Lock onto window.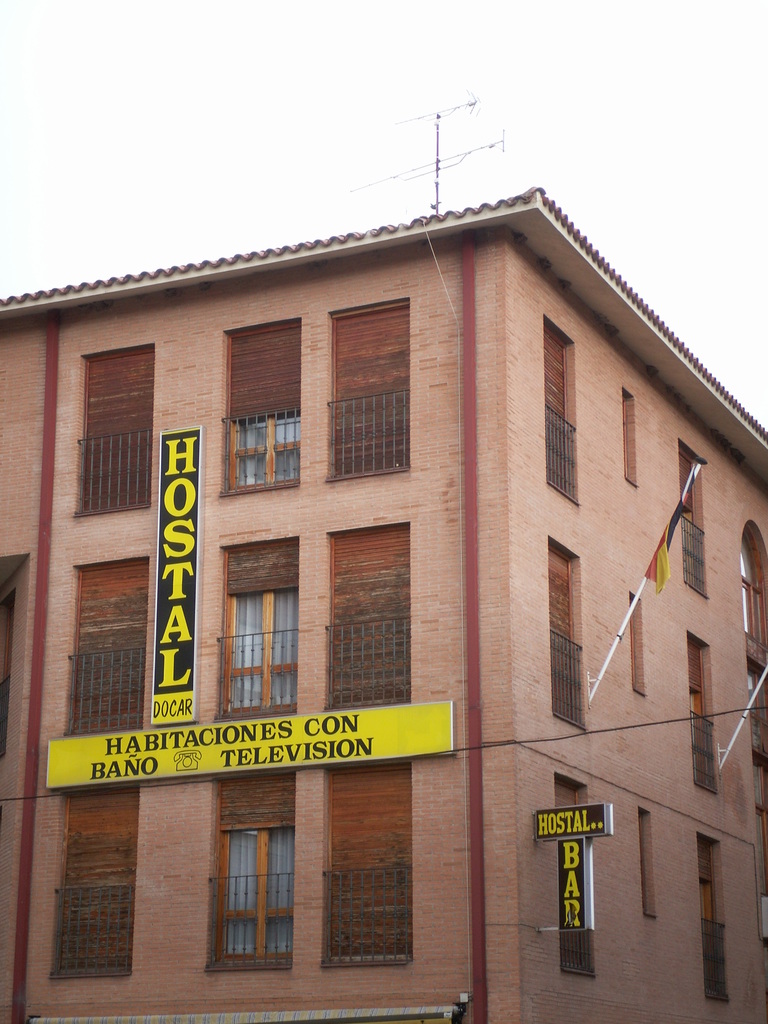
Locked: left=688, top=636, right=721, bottom=795.
